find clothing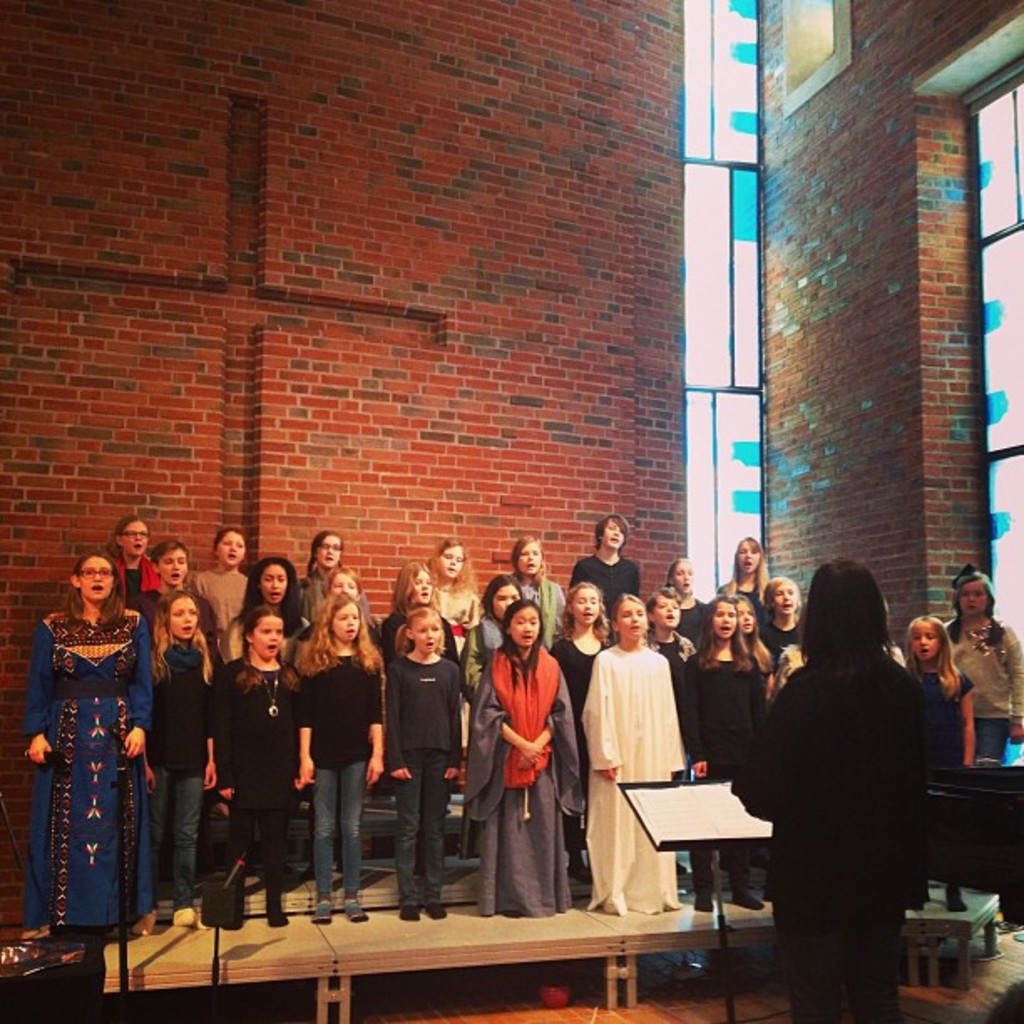
[189,566,254,626]
